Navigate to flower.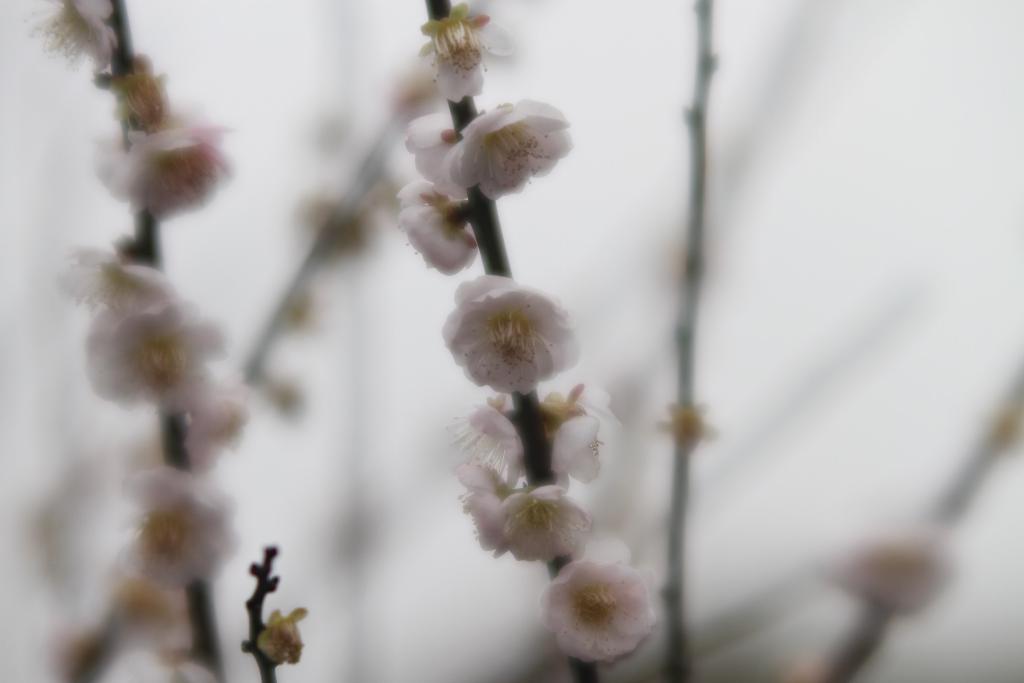
Navigation target: <region>812, 524, 973, 623</region>.
